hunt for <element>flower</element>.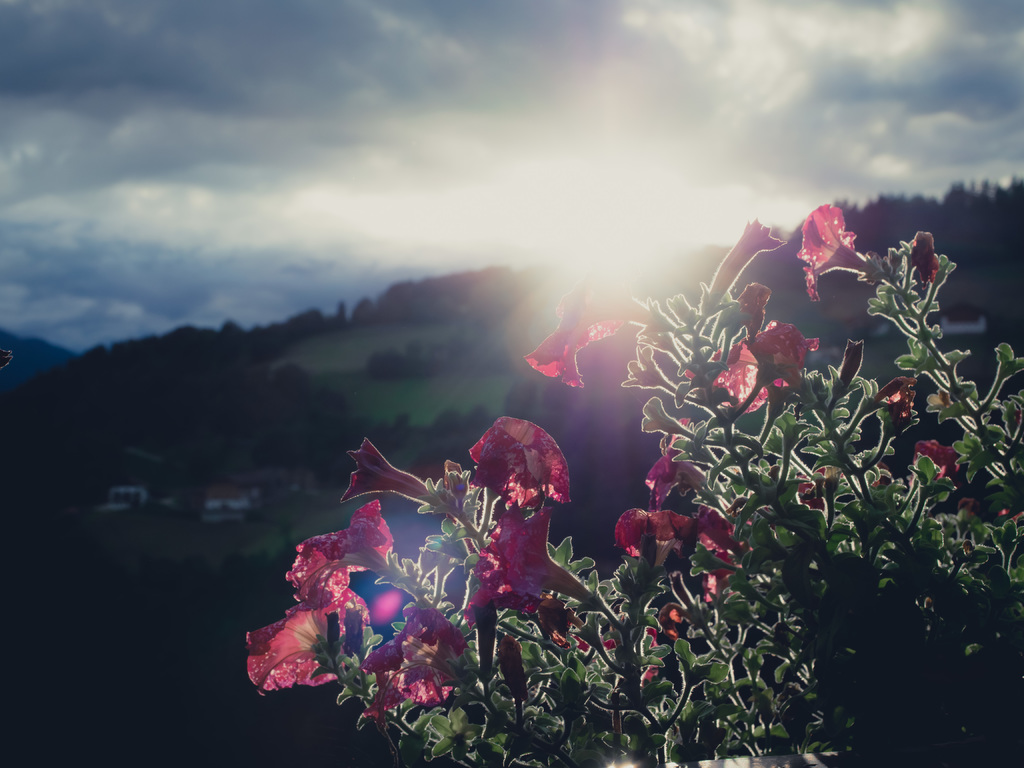
Hunted down at (left=798, top=203, right=877, bottom=302).
